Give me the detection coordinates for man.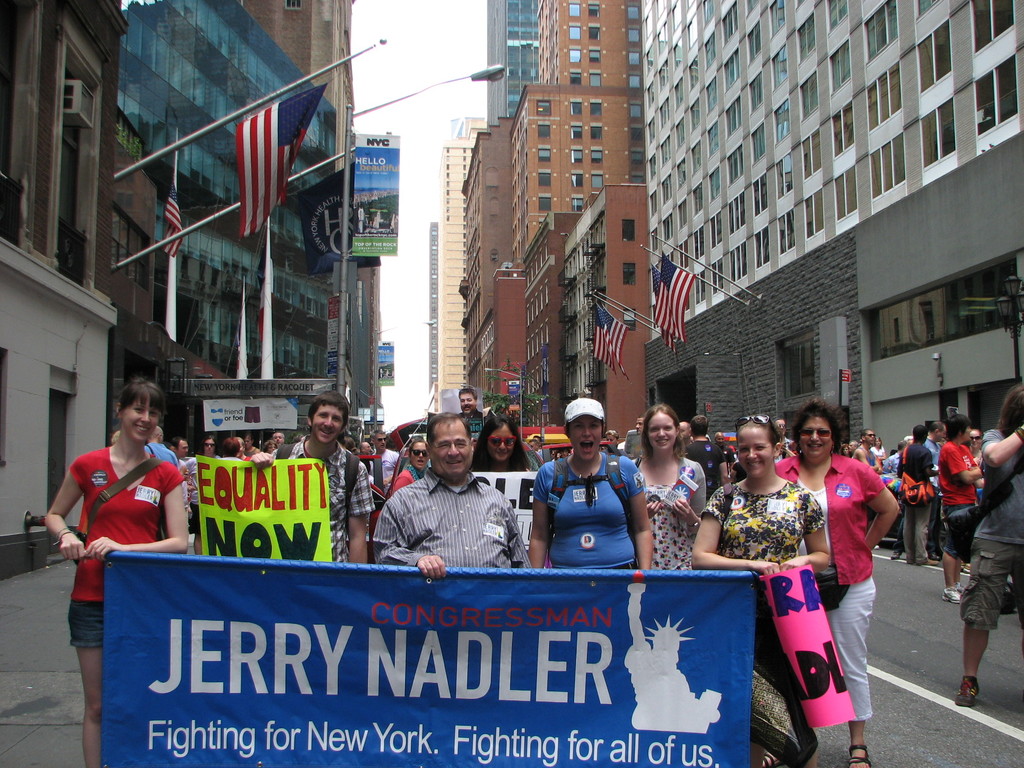
271:431:285:448.
